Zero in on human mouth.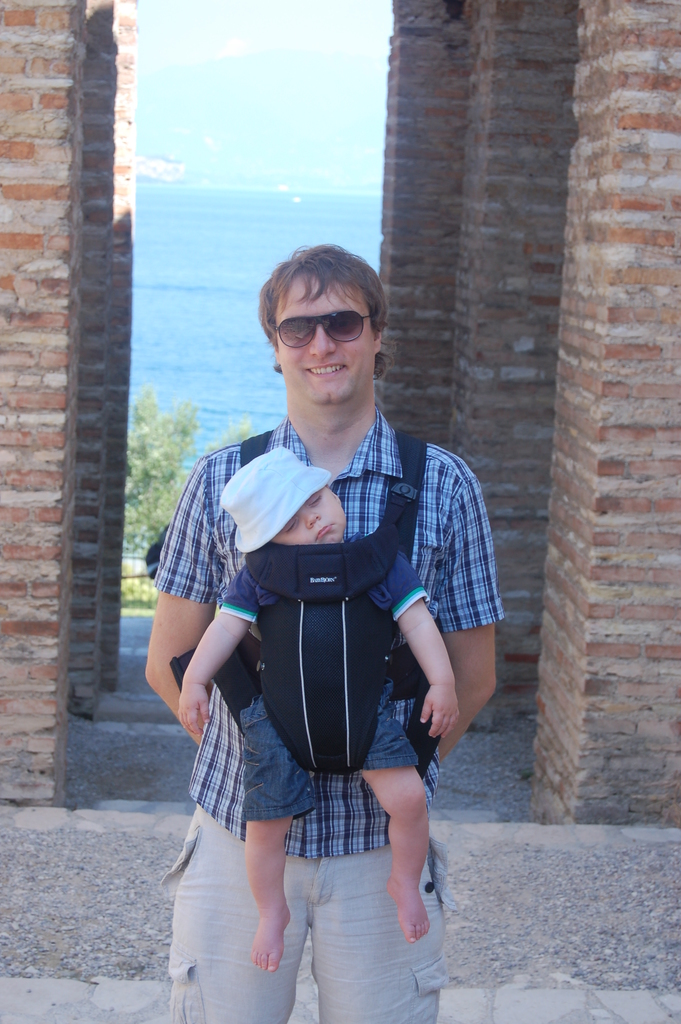
Zeroed in: pyautogui.locateOnScreen(308, 522, 331, 543).
